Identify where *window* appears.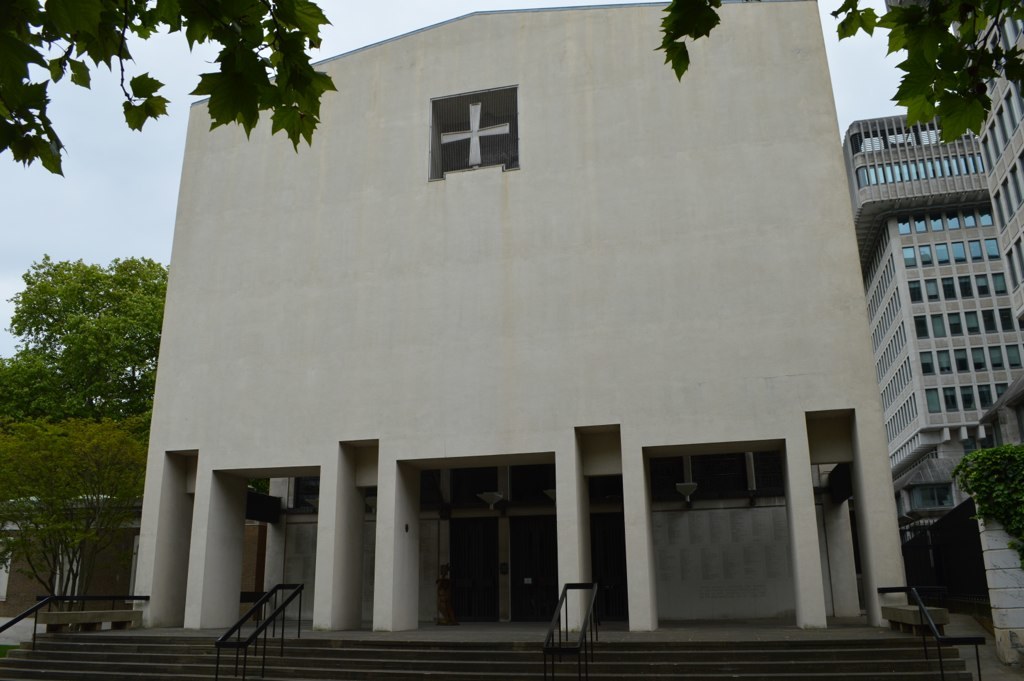
Appears at [left=917, top=247, right=937, bottom=268].
